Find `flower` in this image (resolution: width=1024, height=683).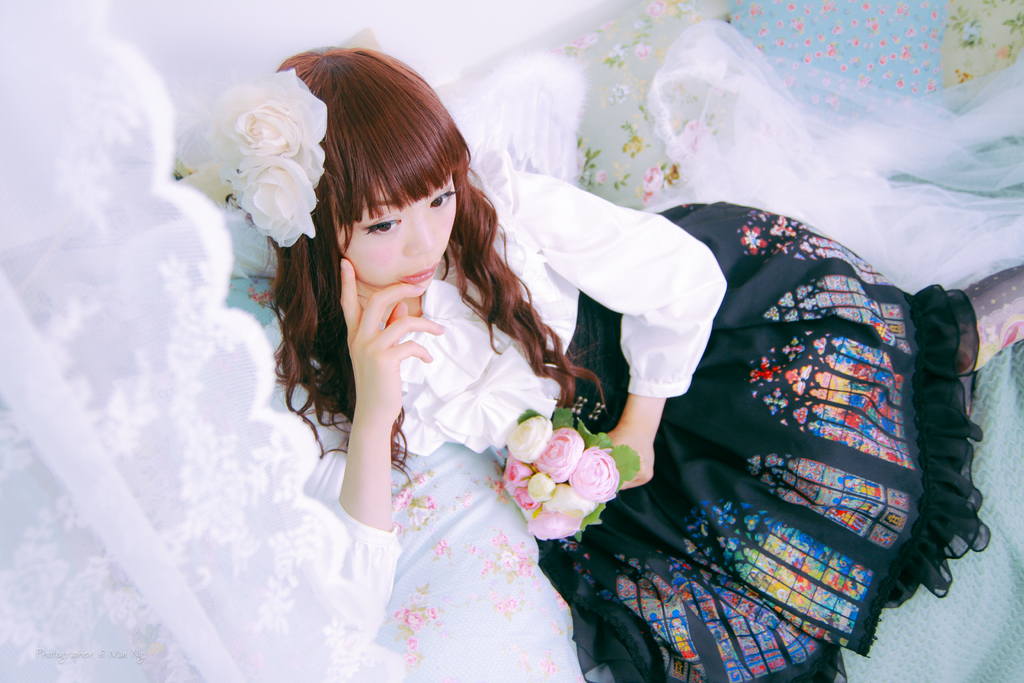
505:461:531:488.
